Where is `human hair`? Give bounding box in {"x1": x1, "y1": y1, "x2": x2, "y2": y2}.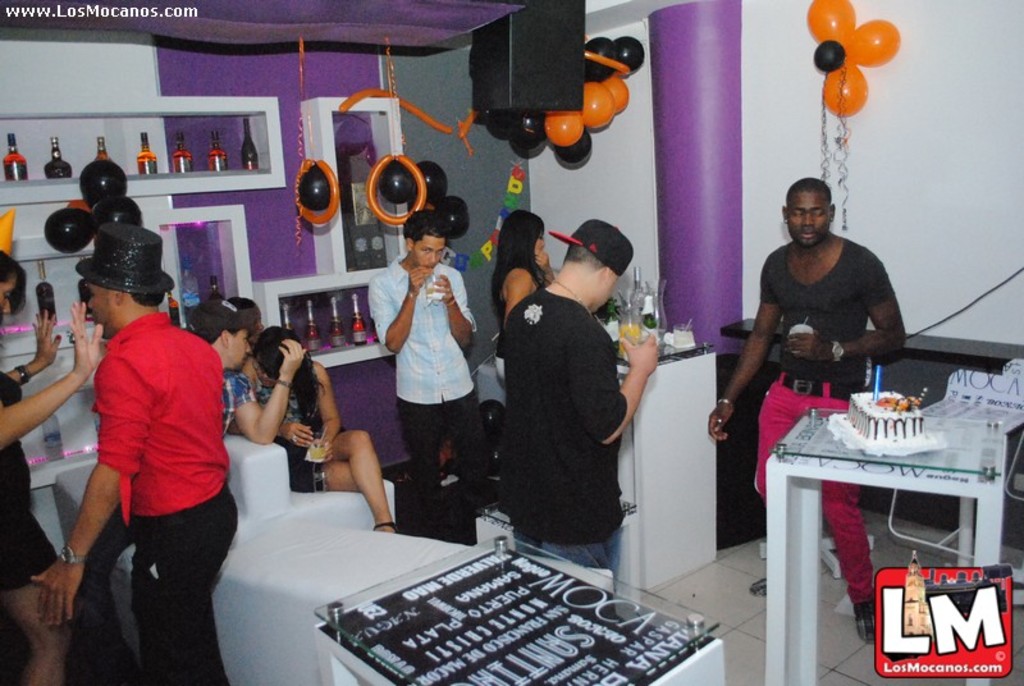
{"x1": 132, "y1": 292, "x2": 169, "y2": 305}.
